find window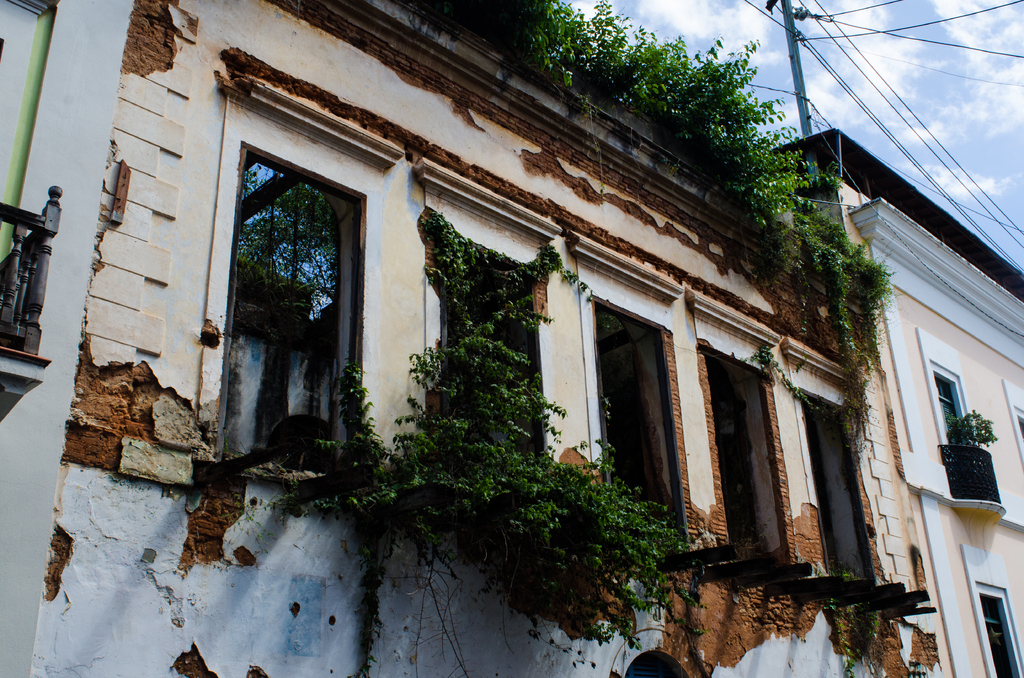
<bbox>927, 361, 986, 457</bbox>
